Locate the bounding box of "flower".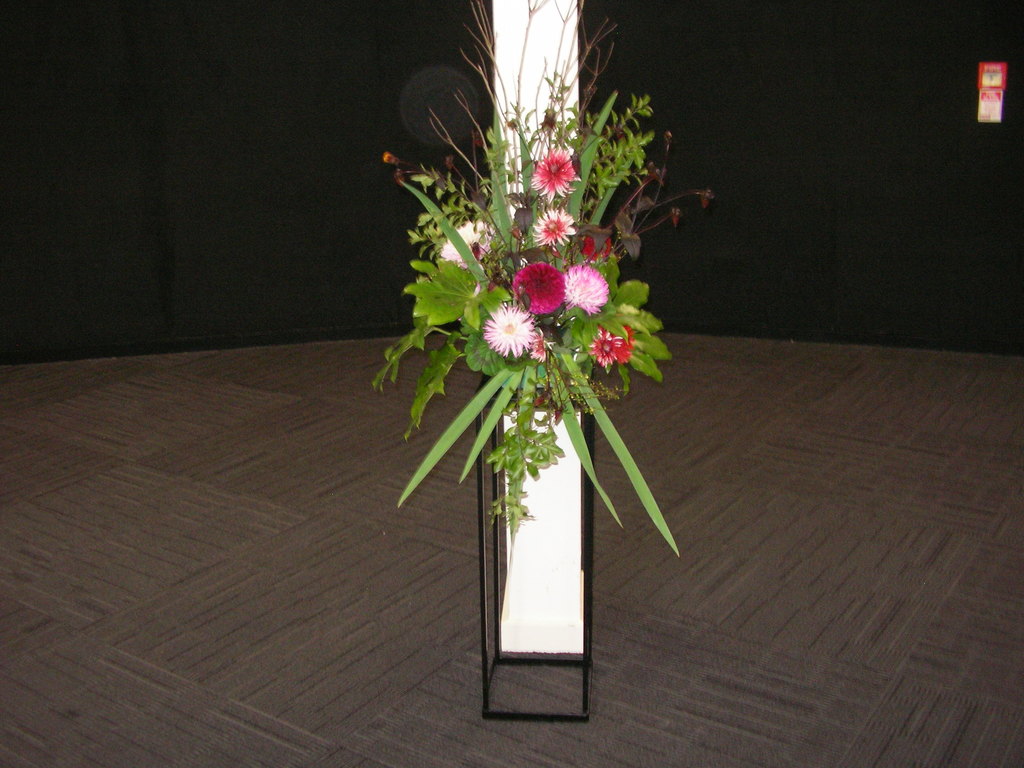
Bounding box: <box>530,150,582,204</box>.
